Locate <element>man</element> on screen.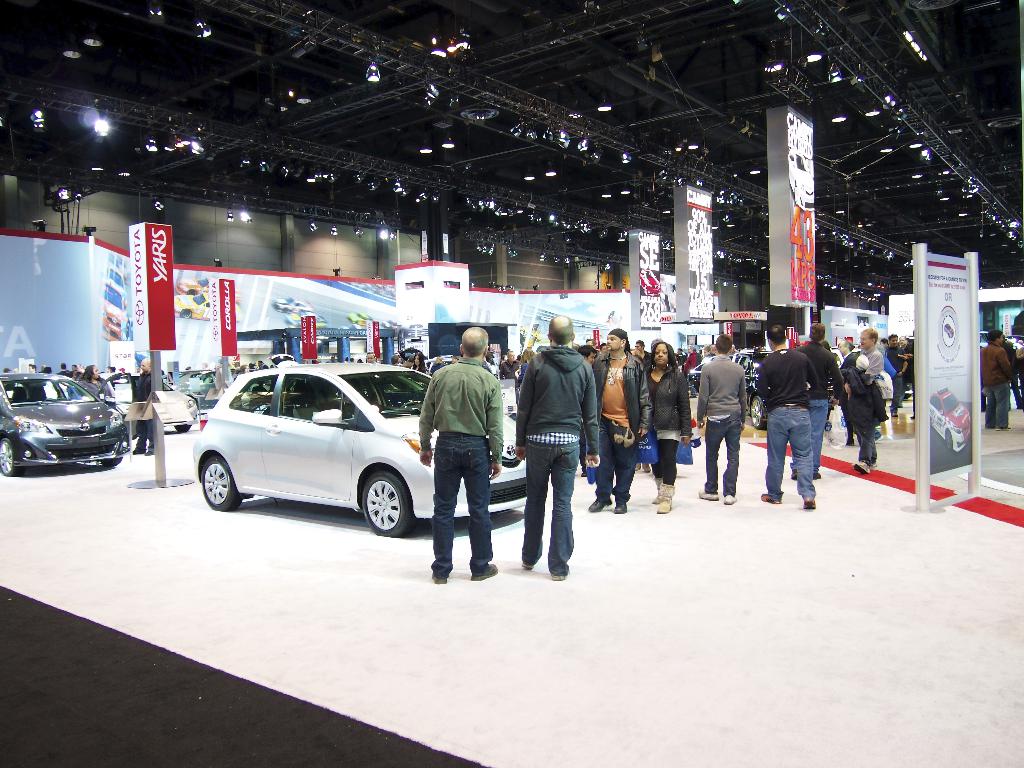
On screen at crop(419, 325, 500, 584).
